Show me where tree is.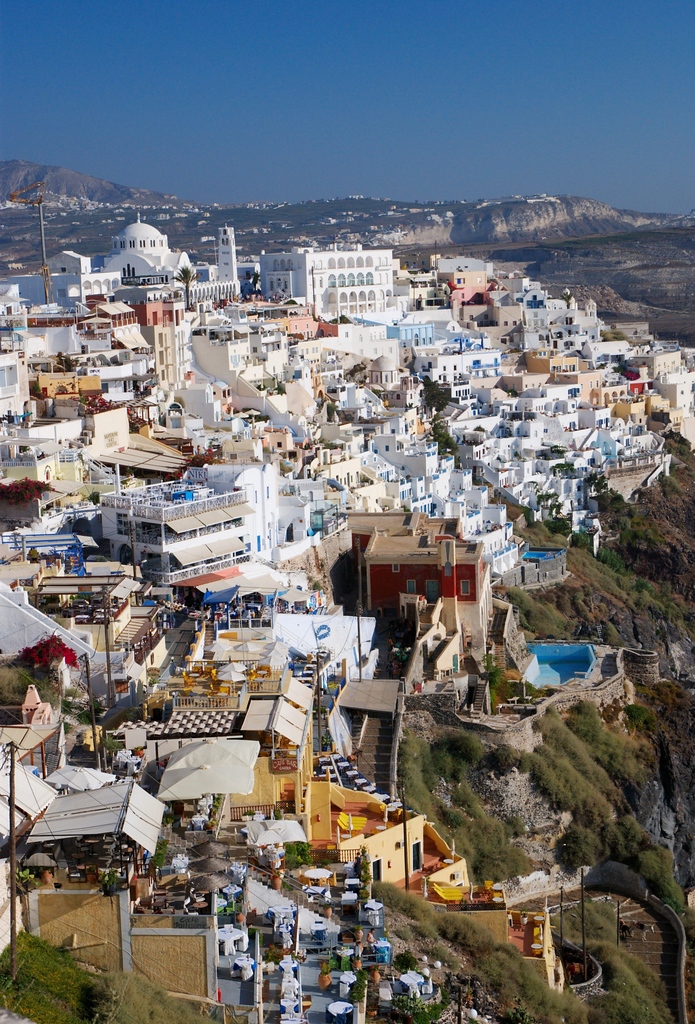
tree is at [426,420,456,453].
